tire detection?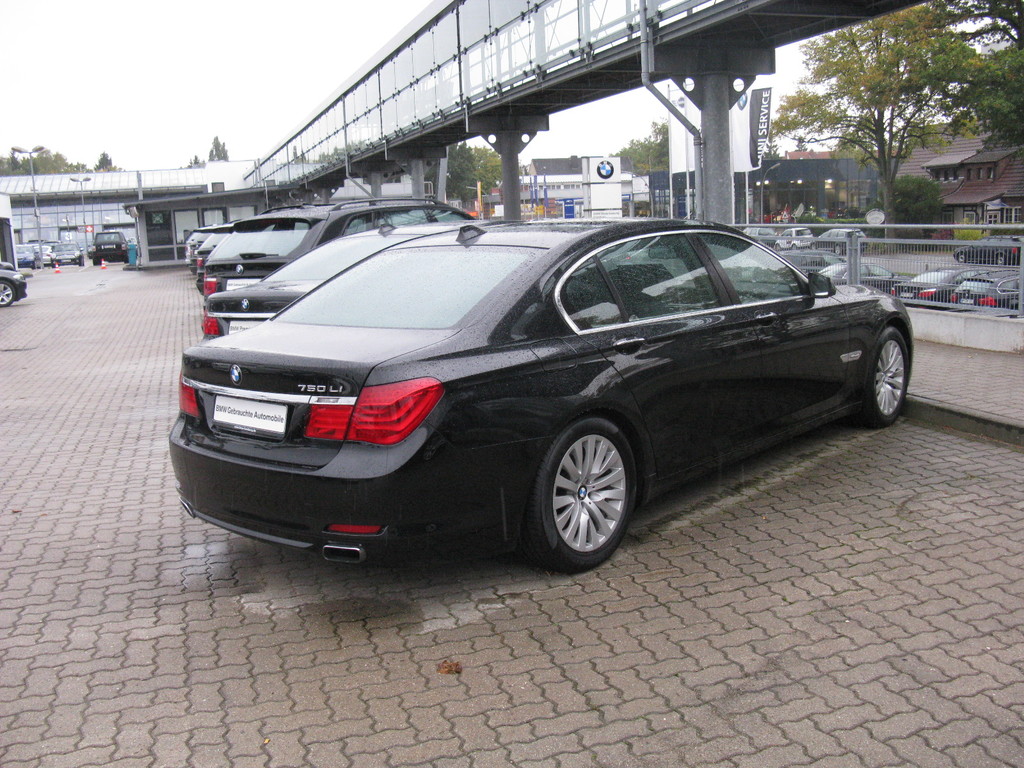
bbox(864, 321, 910, 429)
